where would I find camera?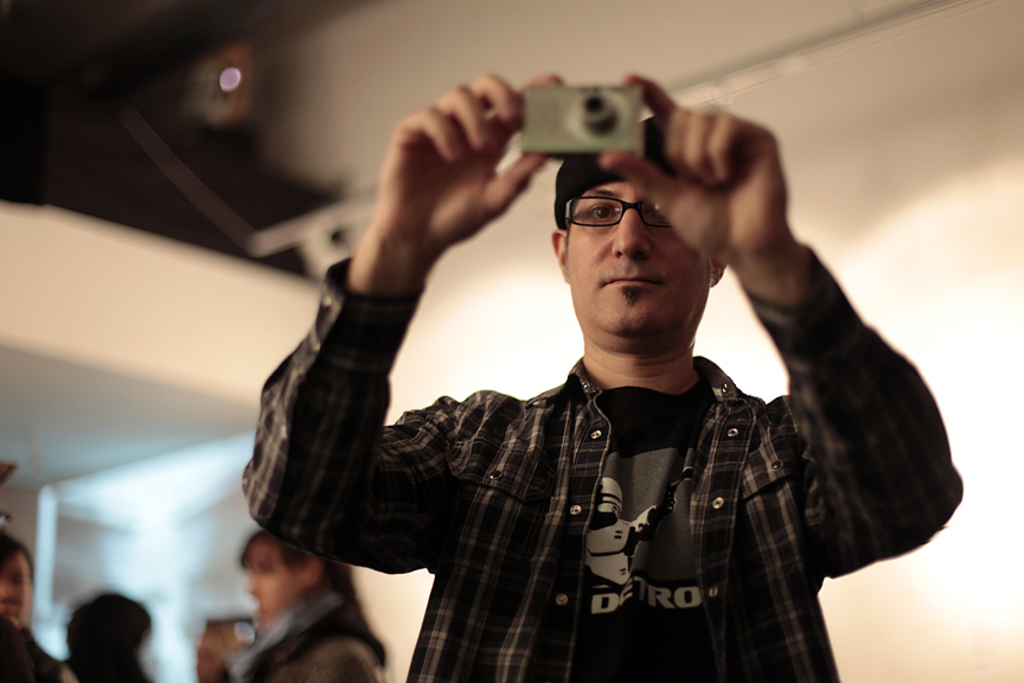
At pyautogui.locateOnScreen(519, 83, 644, 158).
